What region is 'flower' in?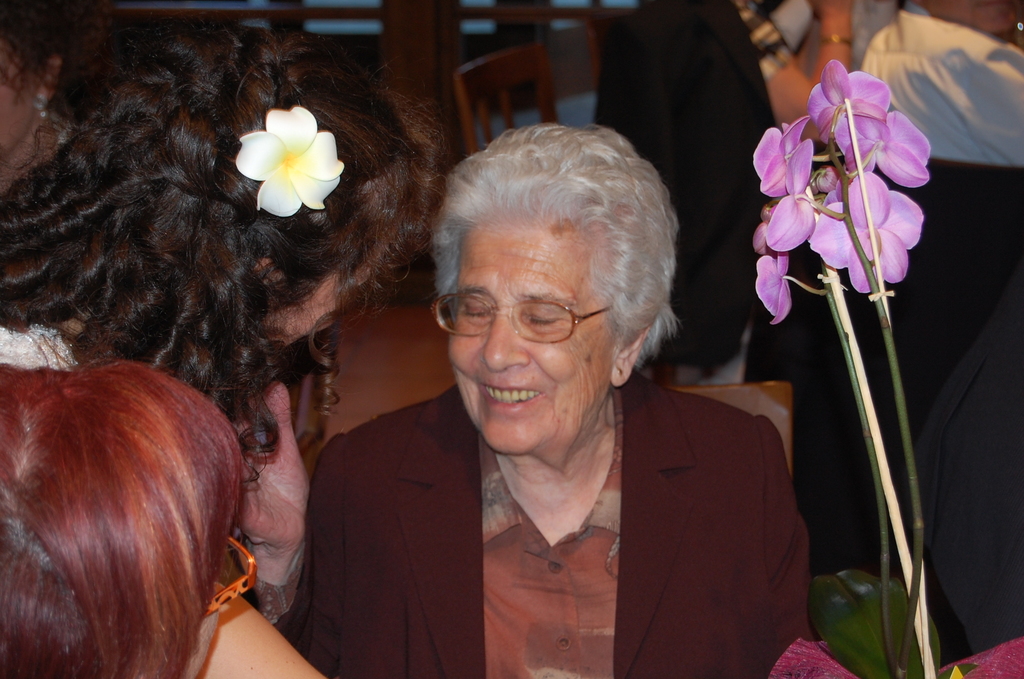
x1=221, y1=100, x2=354, y2=225.
